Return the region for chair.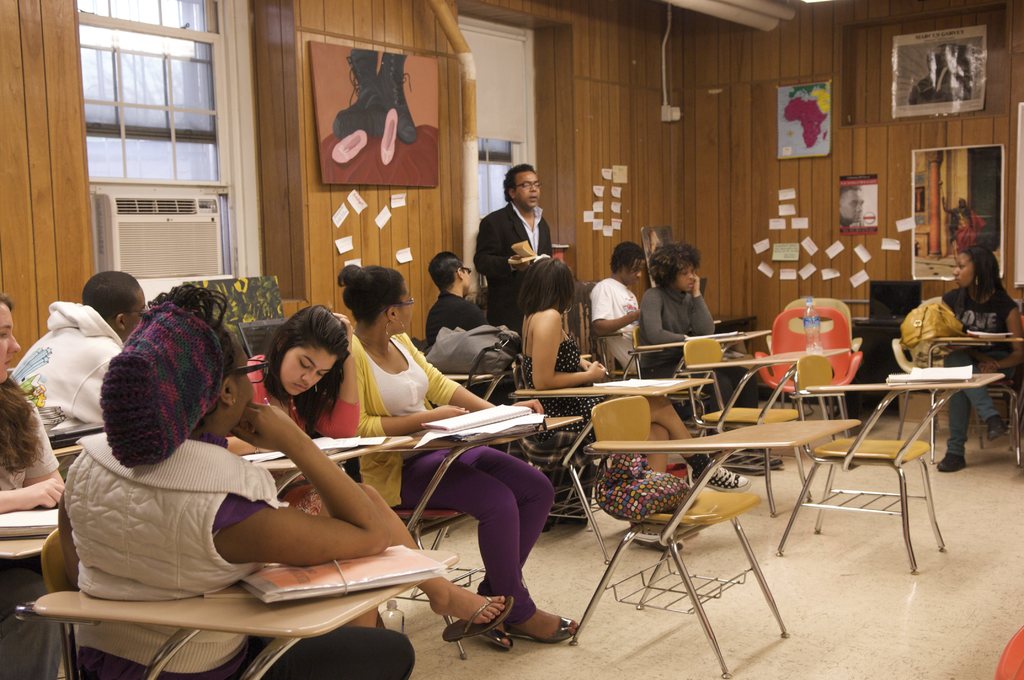
bbox=(566, 391, 794, 676).
